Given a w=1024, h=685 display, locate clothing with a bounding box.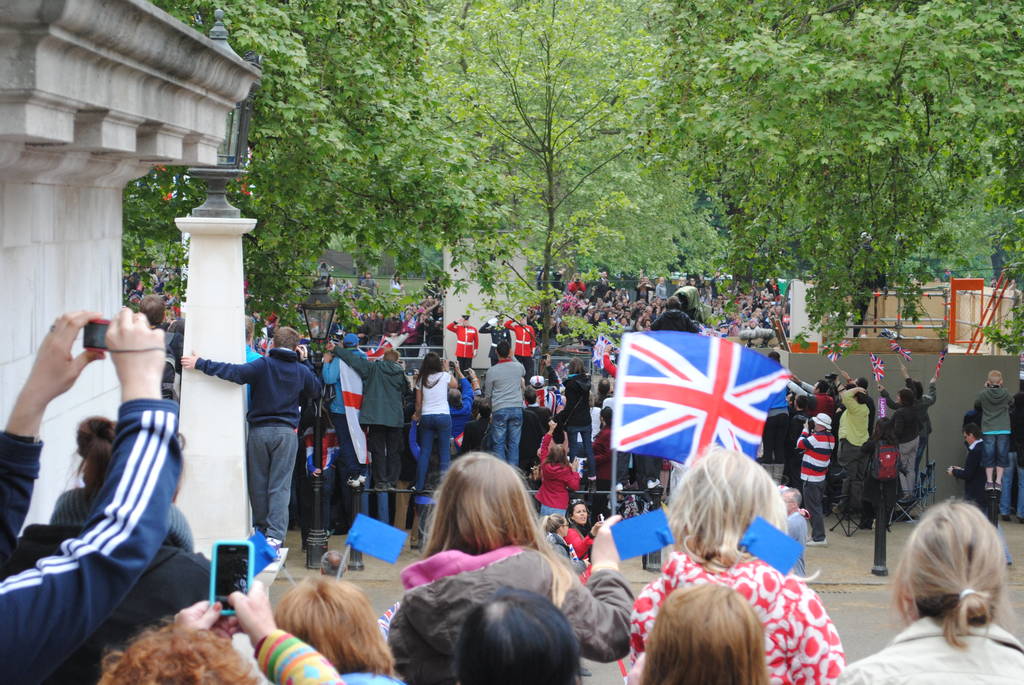
Located: {"left": 566, "top": 526, "right": 595, "bottom": 583}.
